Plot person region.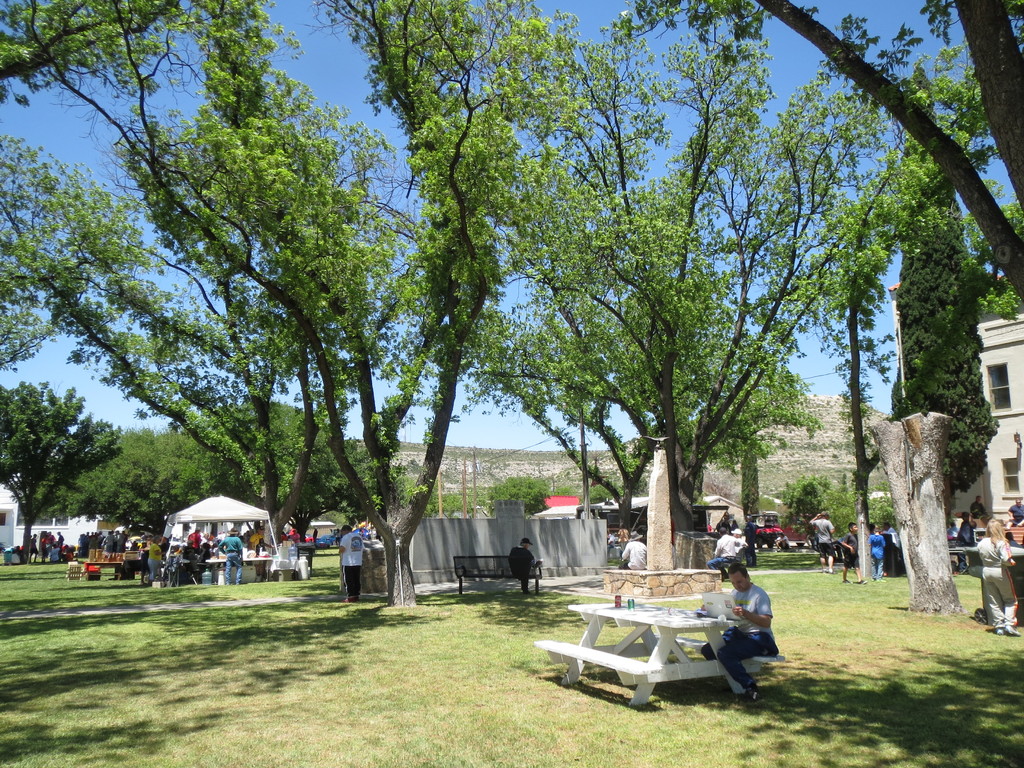
Plotted at <bbox>341, 524, 367, 601</bbox>.
